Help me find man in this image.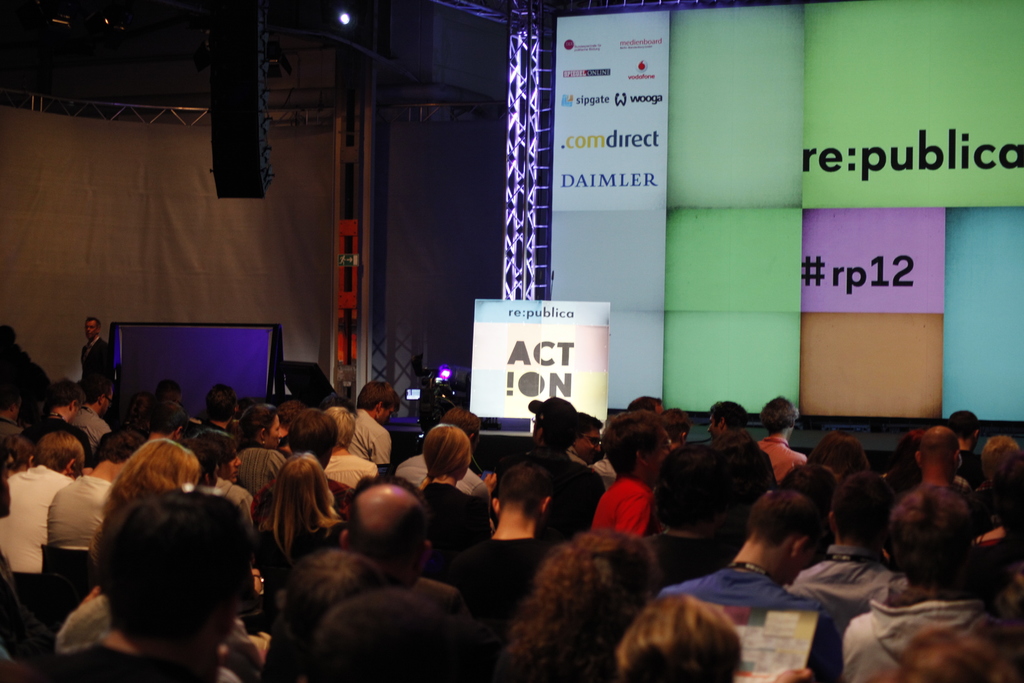
Found it: [345, 380, 402, 470].
